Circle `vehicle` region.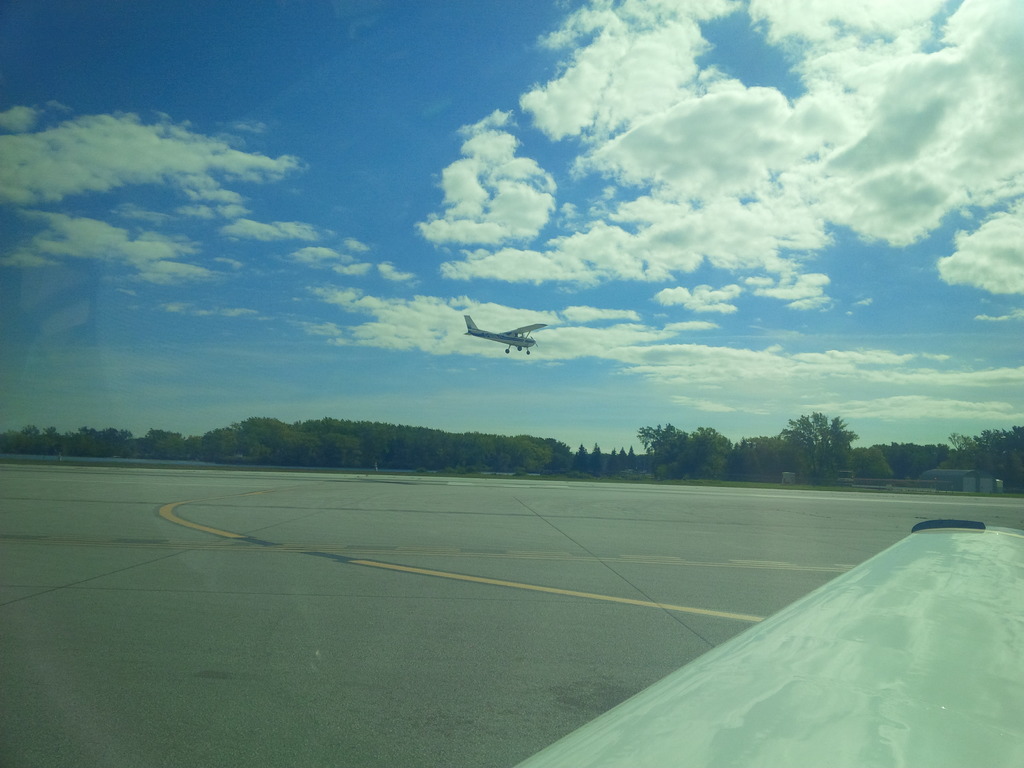
Region: detection(502, 515, 1023, 767).
